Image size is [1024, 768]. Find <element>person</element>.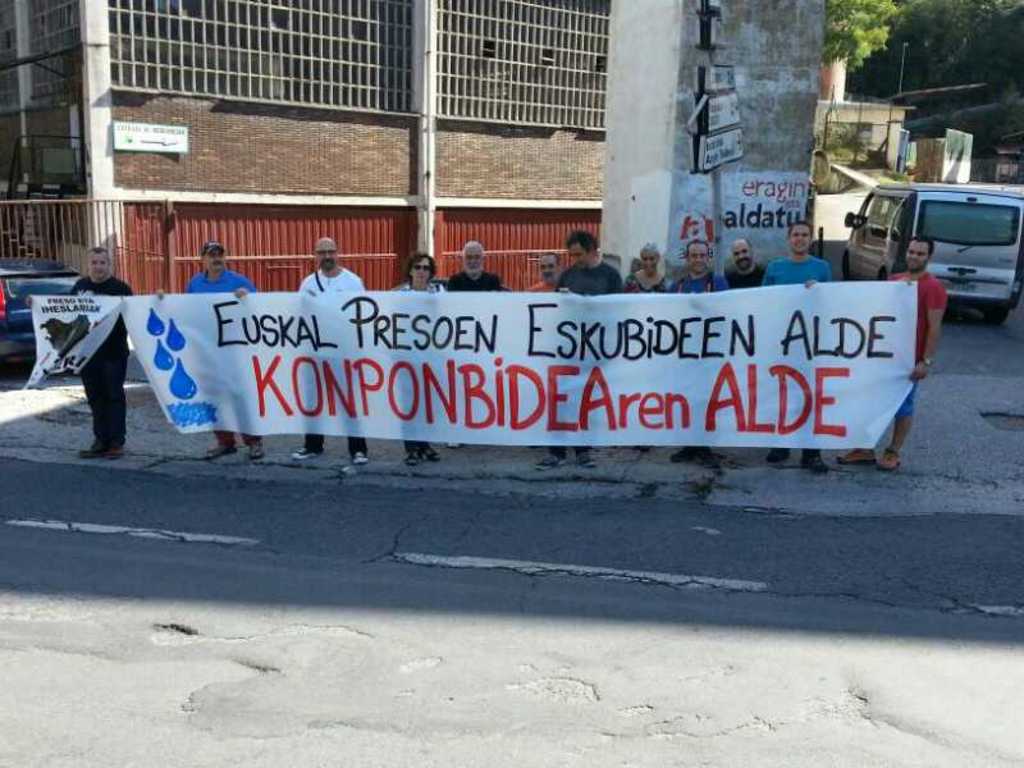
[154,241,260,460].
